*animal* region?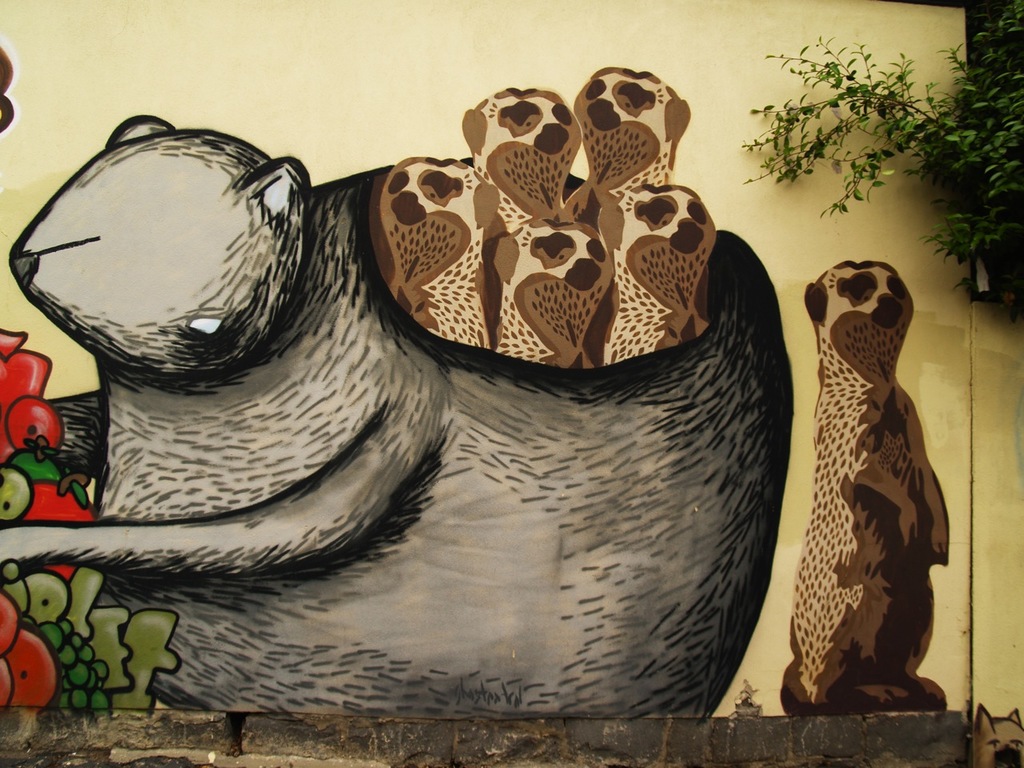
select_region(974, 702, 1023, 766)
